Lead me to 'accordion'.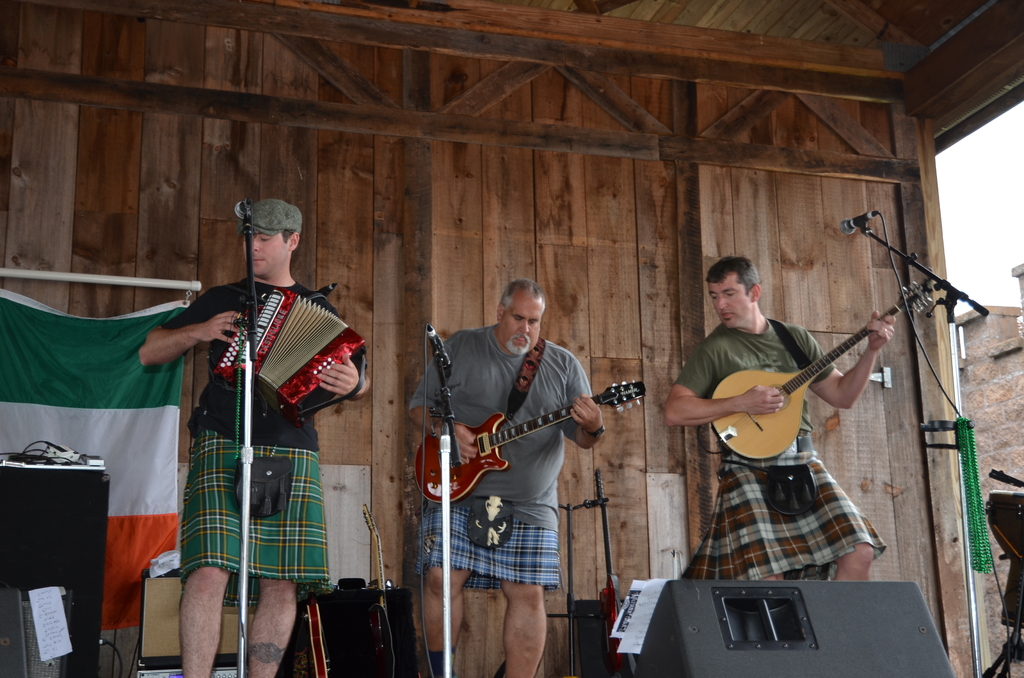
Lead to {"x1": 188, "y1": 270, "x2": 351, "y2": 440}.
